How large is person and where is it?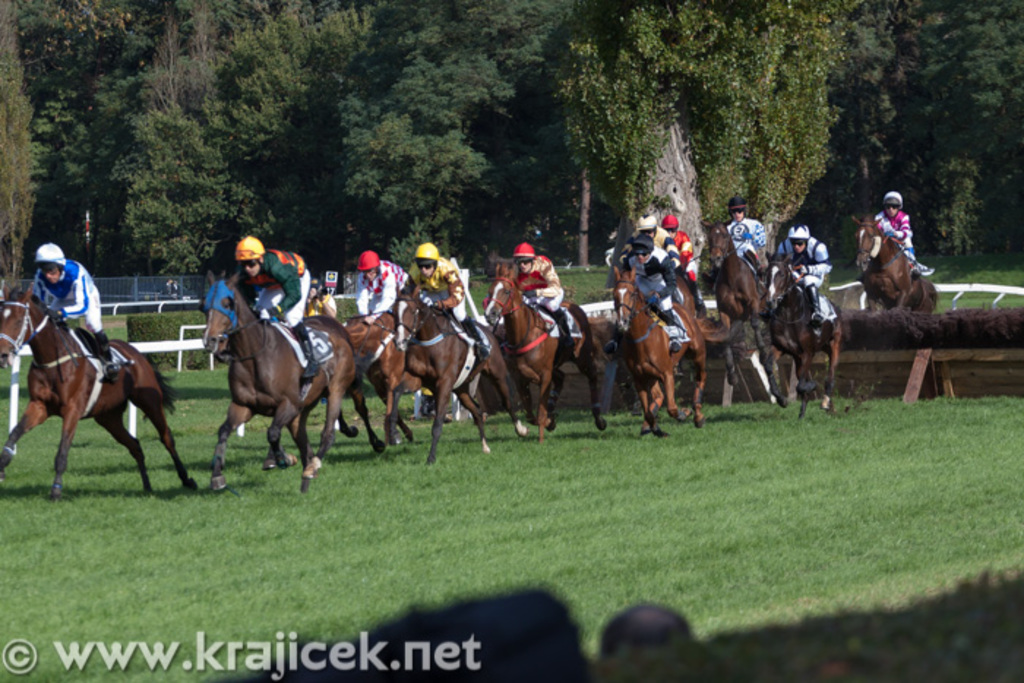
Bounding box: [left=398, top=237, right=492, bottom=371].
